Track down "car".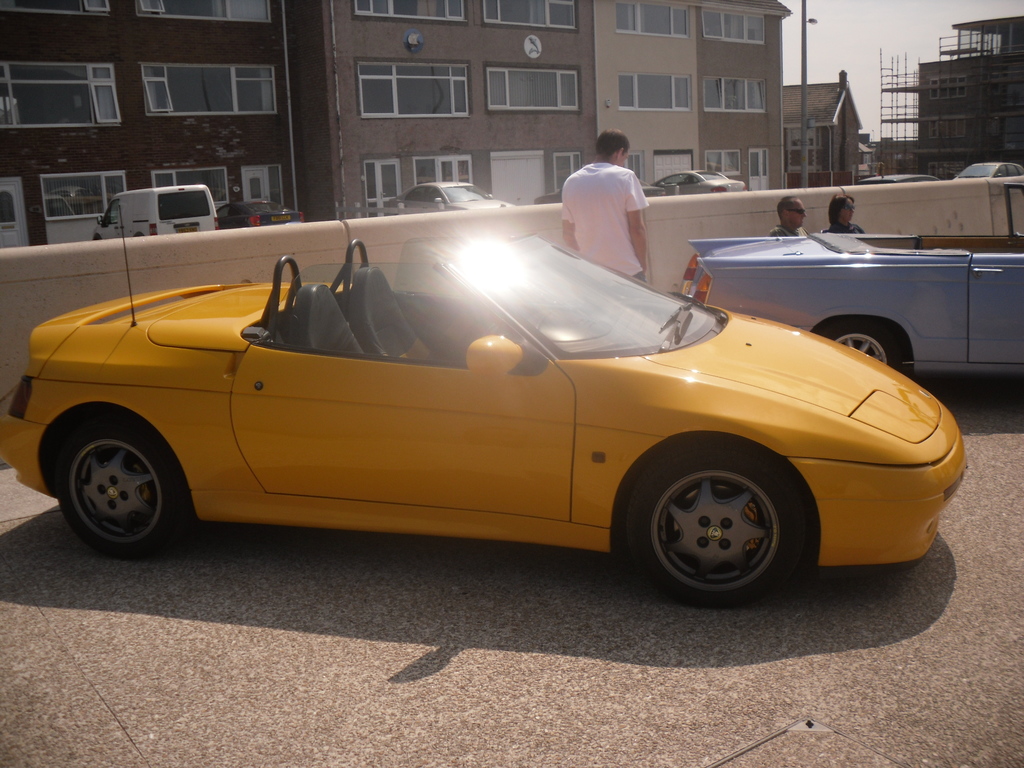
Tracked to Rect(857, 172, 943, 186).
